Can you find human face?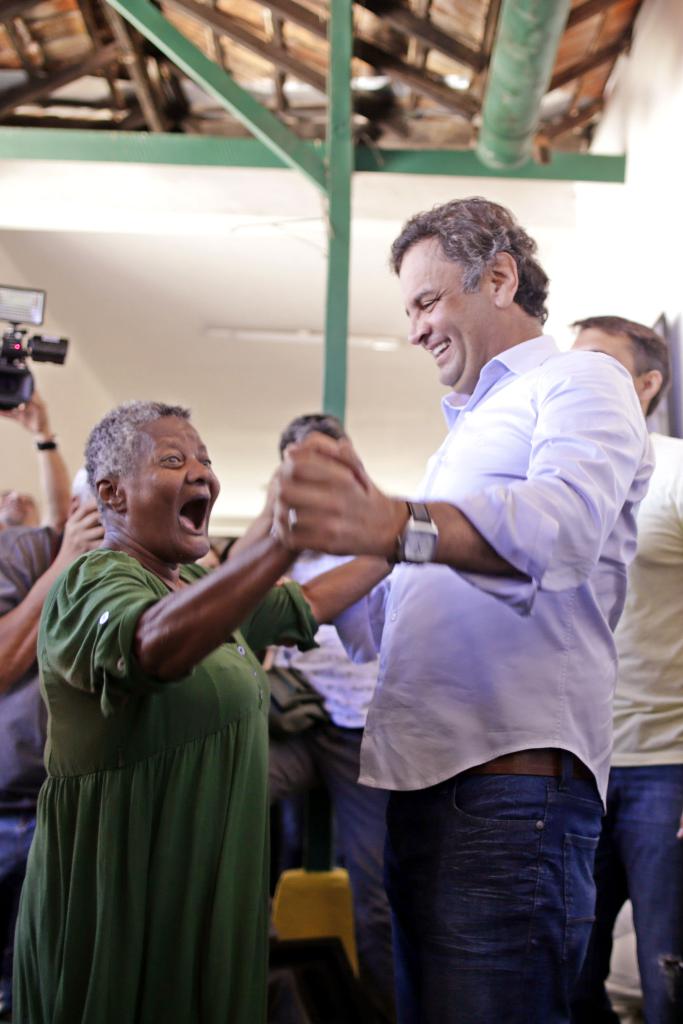
Yes, bounding box: rect(120, 415, 220, 550).
